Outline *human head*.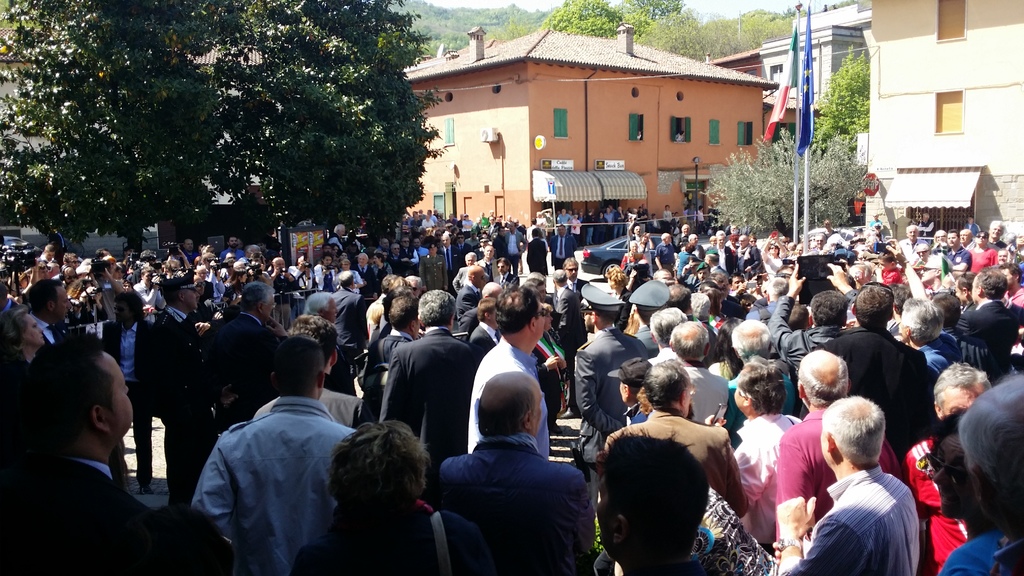
Outline: pyautogui.locateOnScreen(975, 228, 989, 247).
